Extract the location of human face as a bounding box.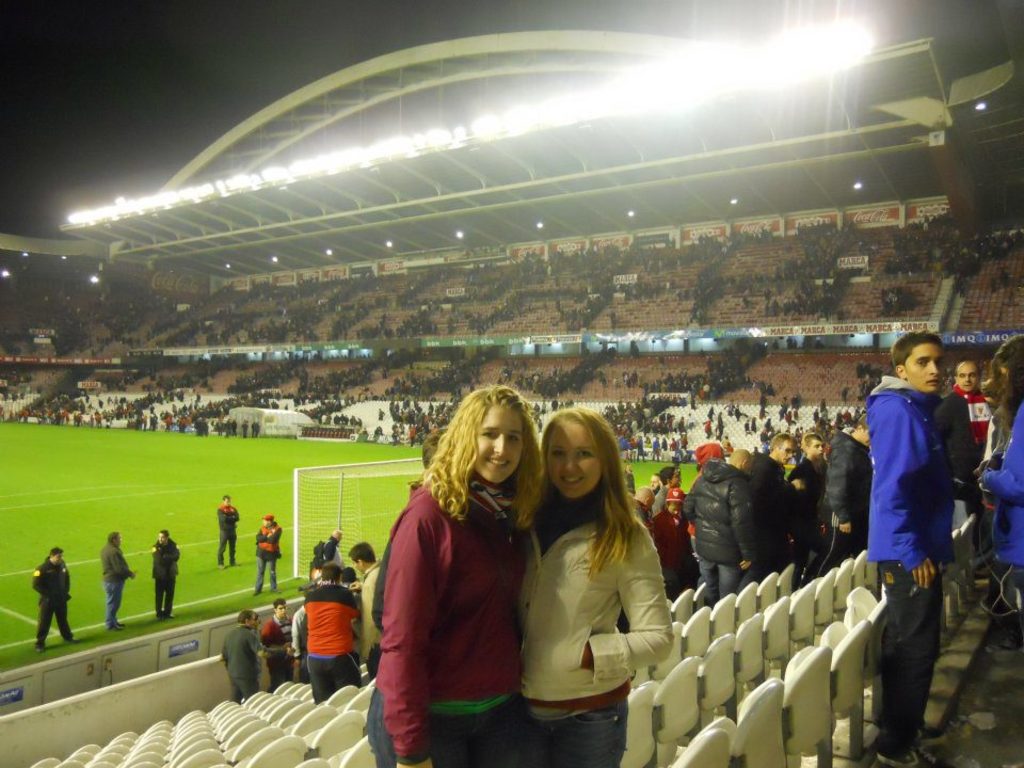
544 417 604 499.
